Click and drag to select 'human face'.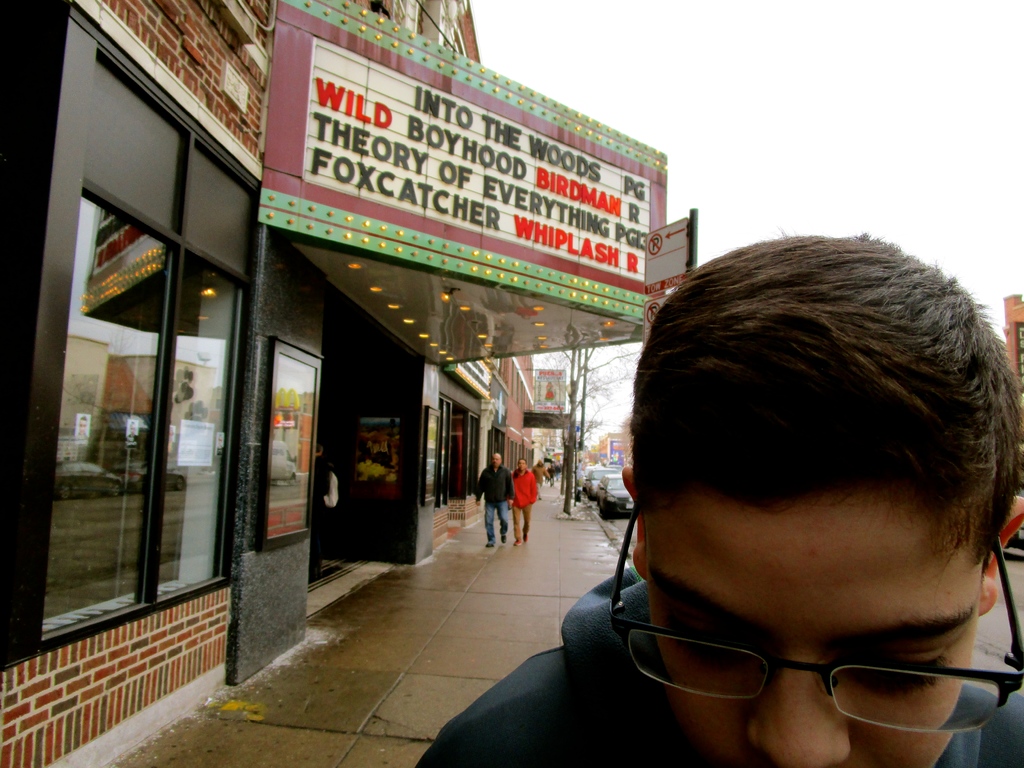
Selection: crop(517, 461, 526, 471).
